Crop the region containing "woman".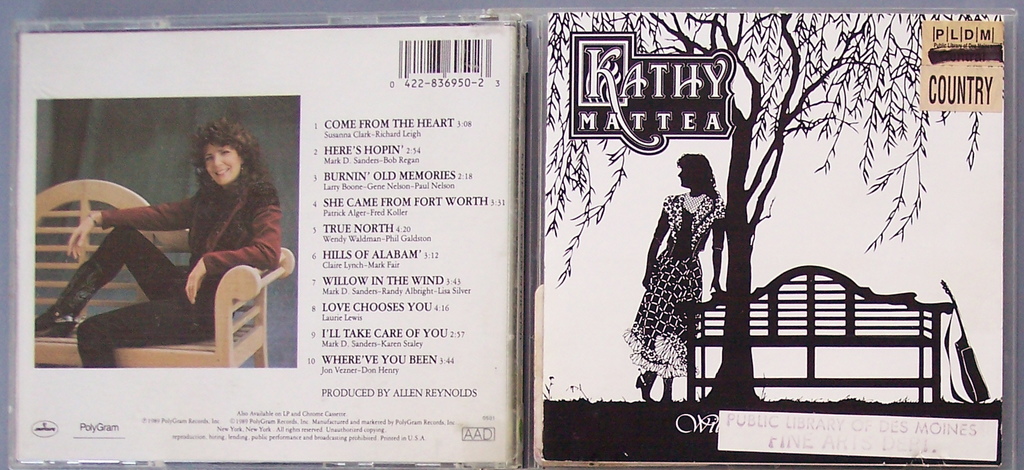
Crop region: [86,108,281,341].
